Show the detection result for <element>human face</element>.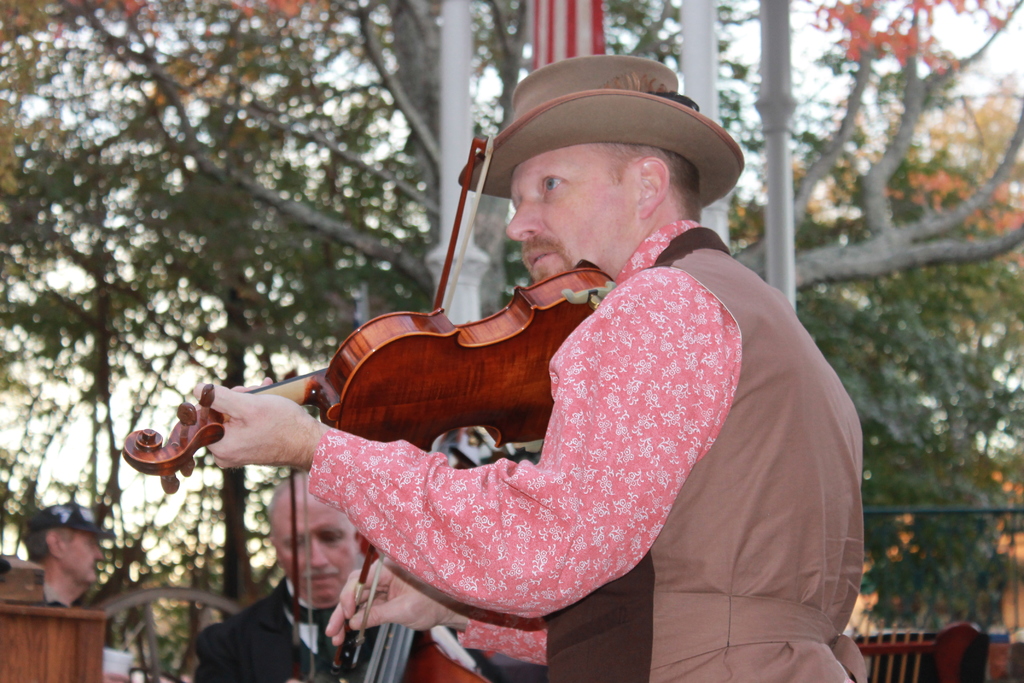
[275, 500, 352, 603].
